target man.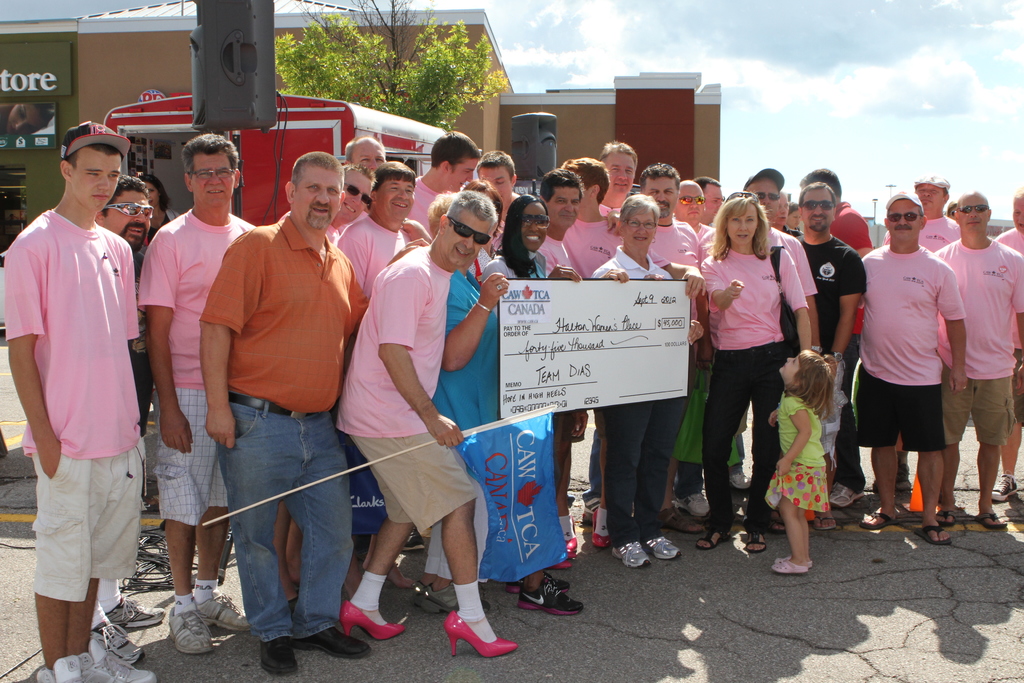
Target region: <bbox>537, 168, 586, 557</bbox>.
